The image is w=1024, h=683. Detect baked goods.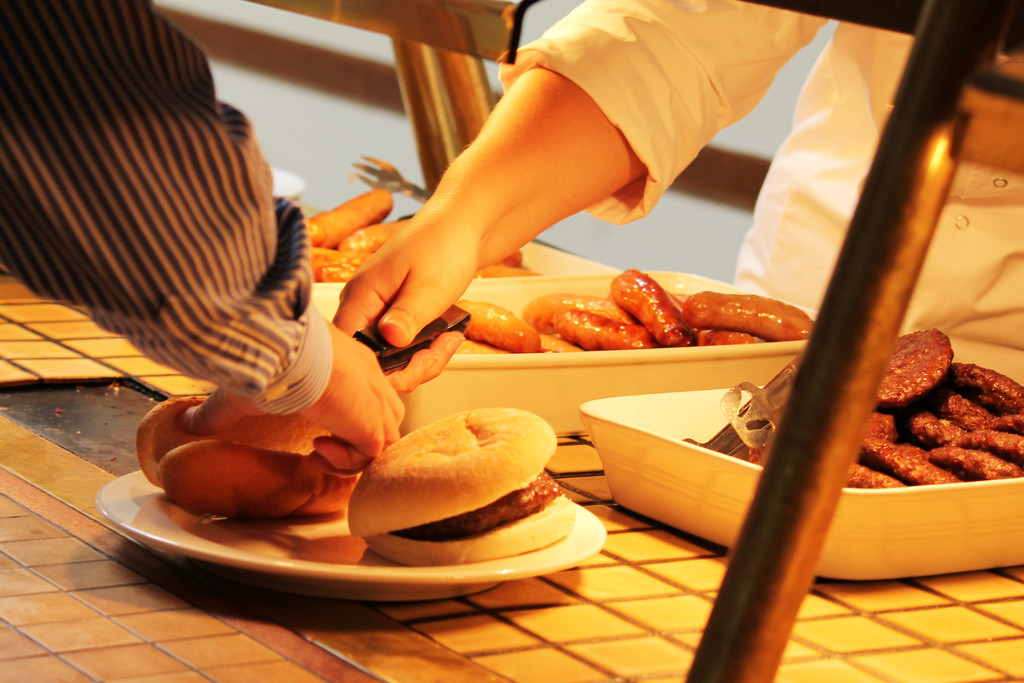
Detection: BBox(133, 389, 362, 514).
